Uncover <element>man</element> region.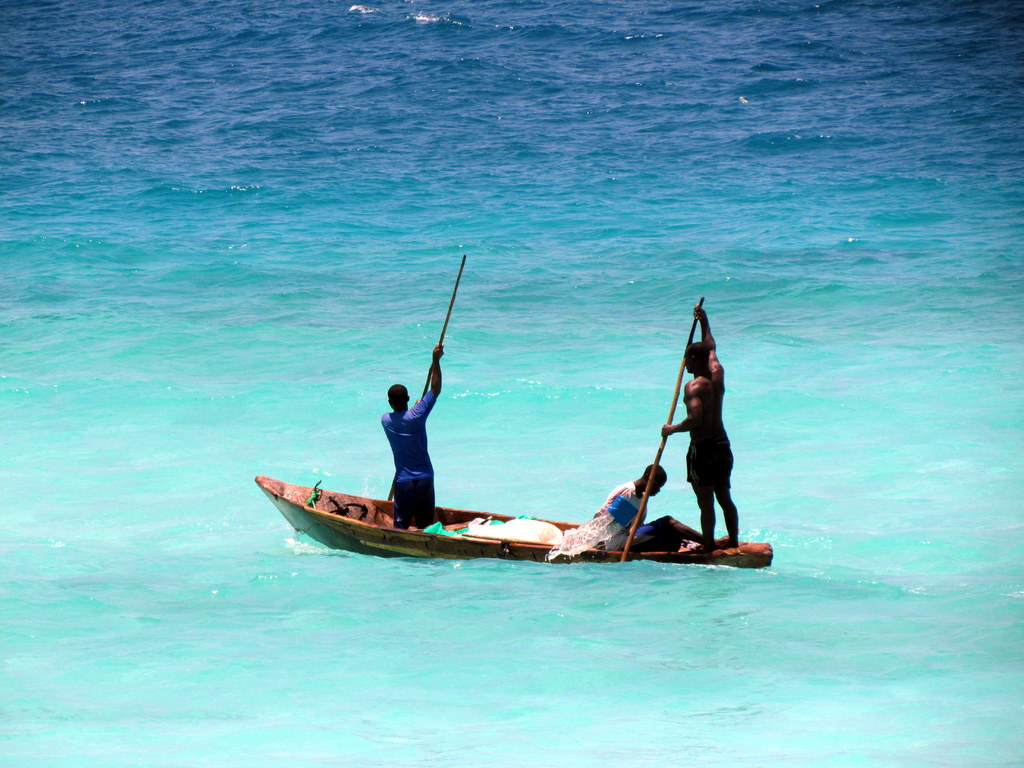
Uncovered: 659,297,746,563.
